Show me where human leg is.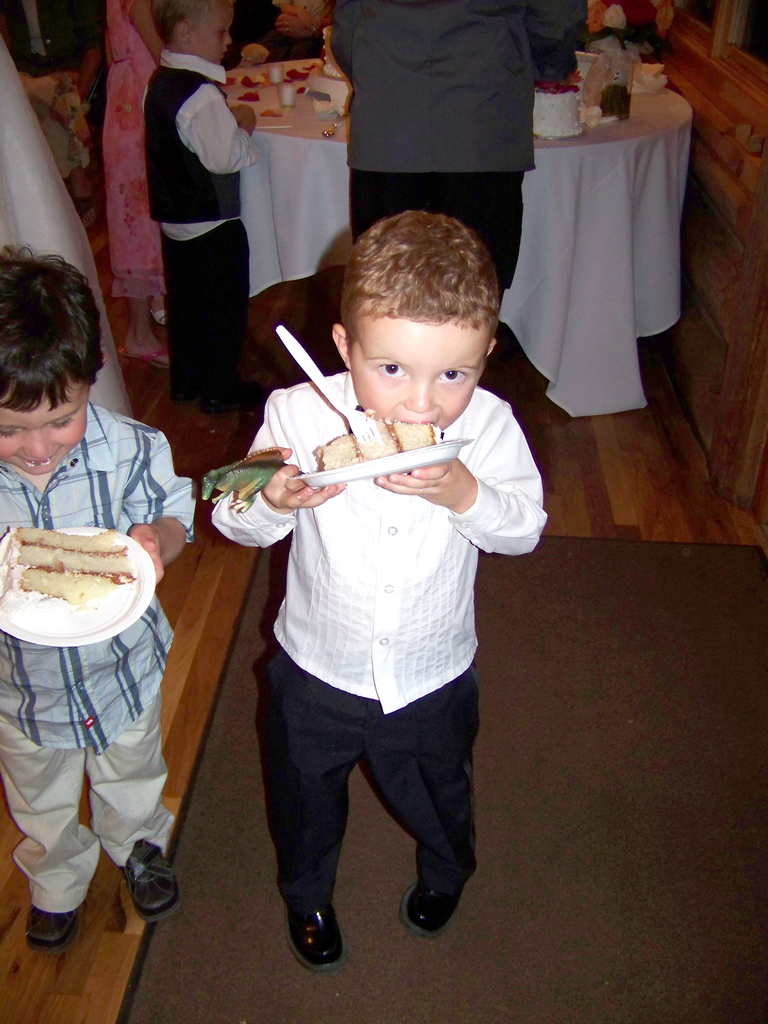
human leg is at 363, 633, 490, 932.
